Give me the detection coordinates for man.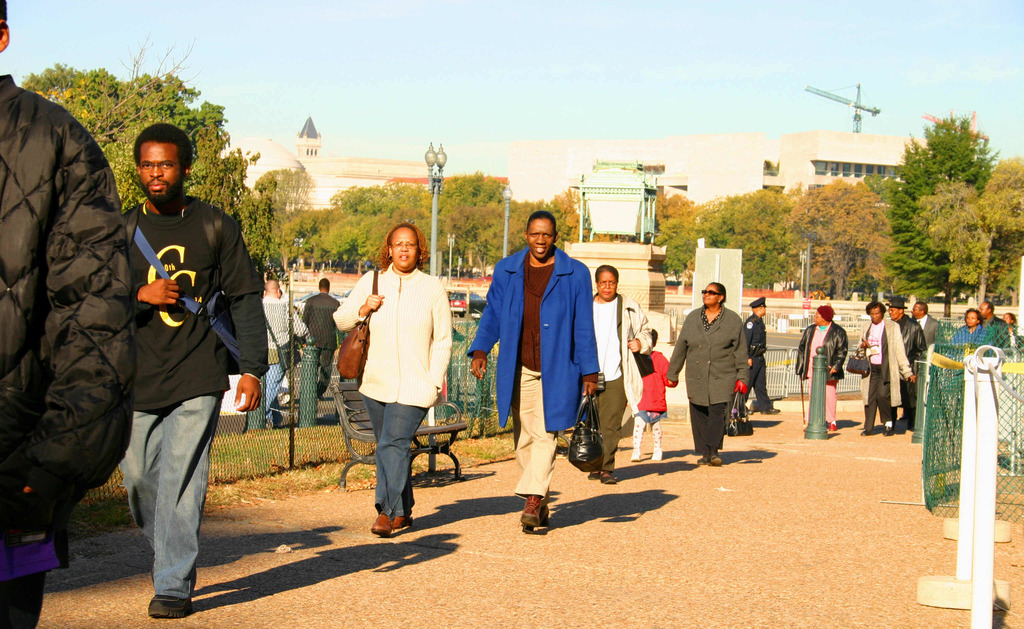
[left=63, top=131, right=248, bottom=601].
